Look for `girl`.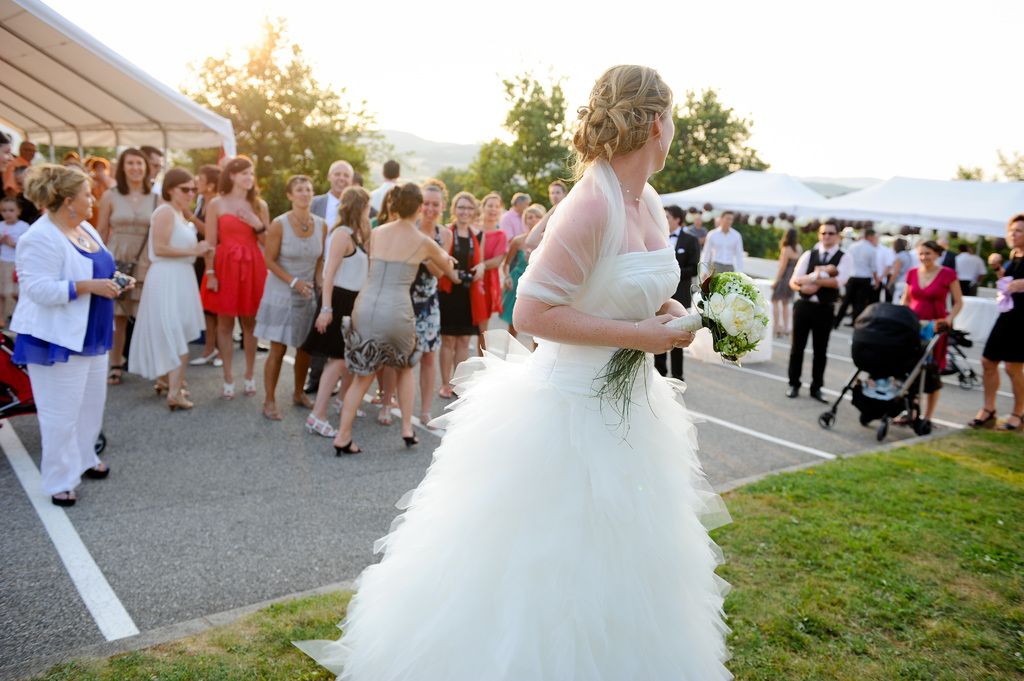
Found: (378,182,452,428).
